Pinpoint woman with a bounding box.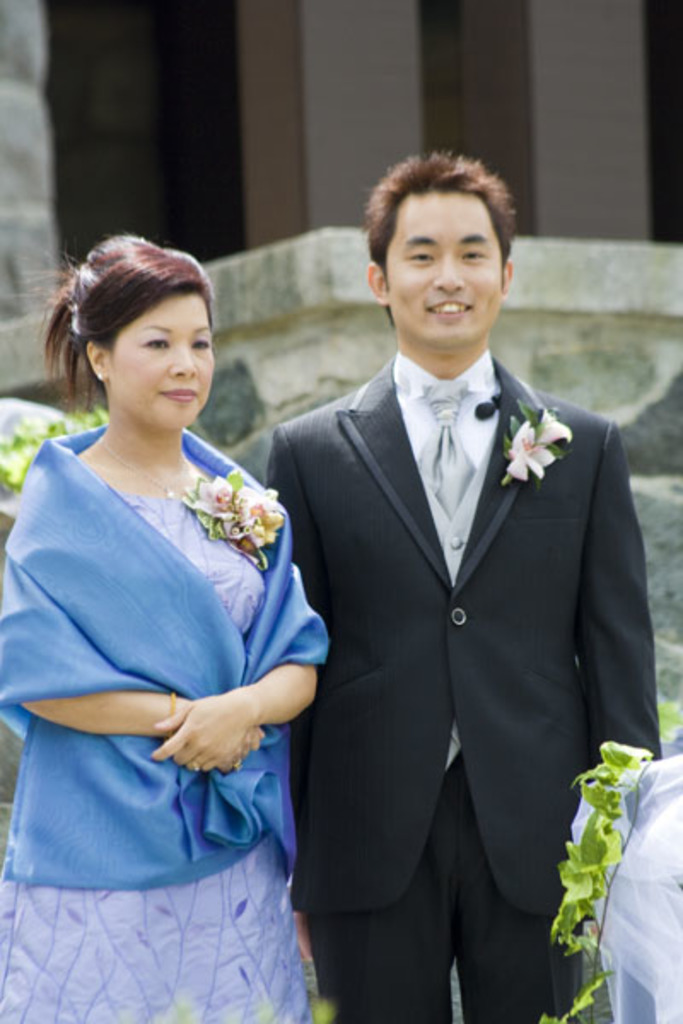
x1=0, y1=229, x2=333, y2=1022.
